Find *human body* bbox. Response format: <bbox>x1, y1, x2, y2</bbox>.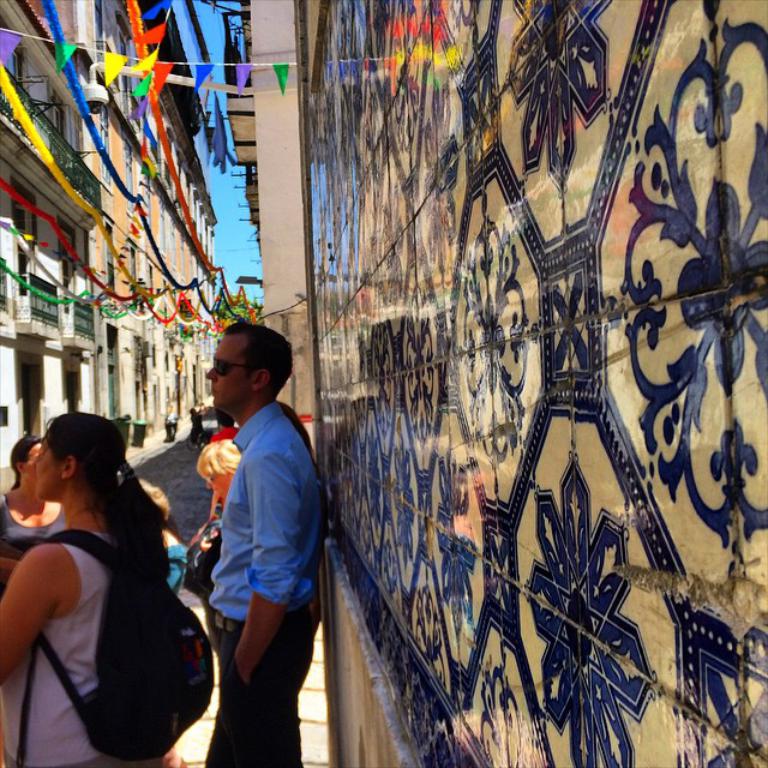
<bbox>0, 485, 180, 767</bbox>.
